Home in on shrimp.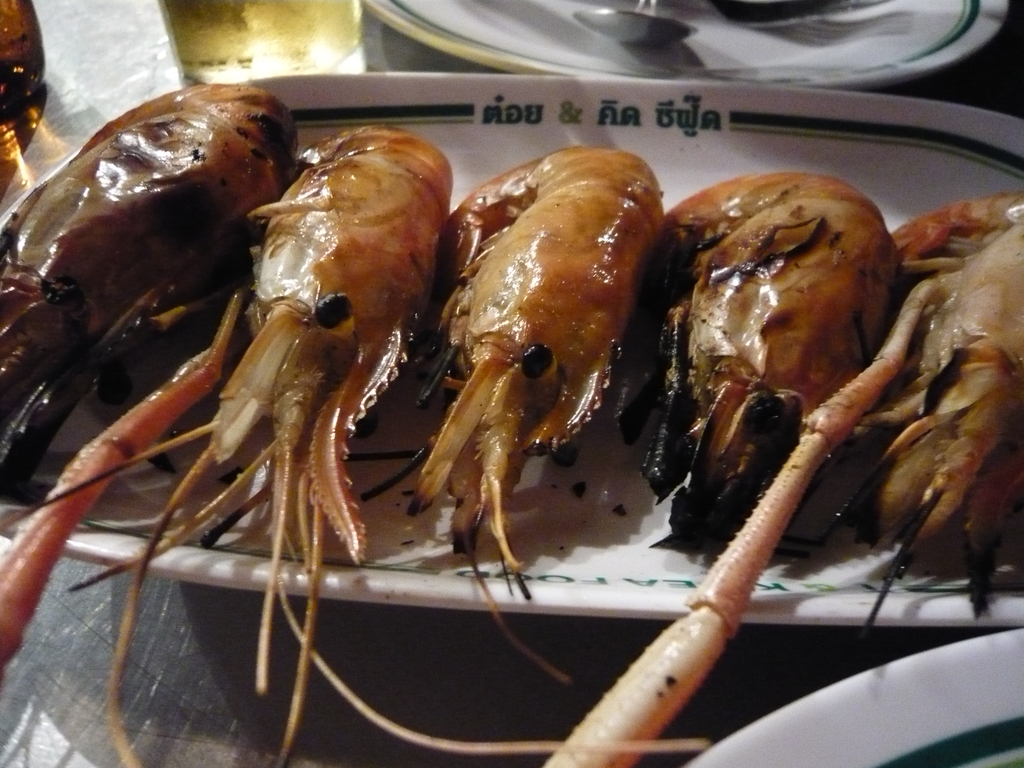
Homed in at bbox=(545, 184, 1023, 767).
